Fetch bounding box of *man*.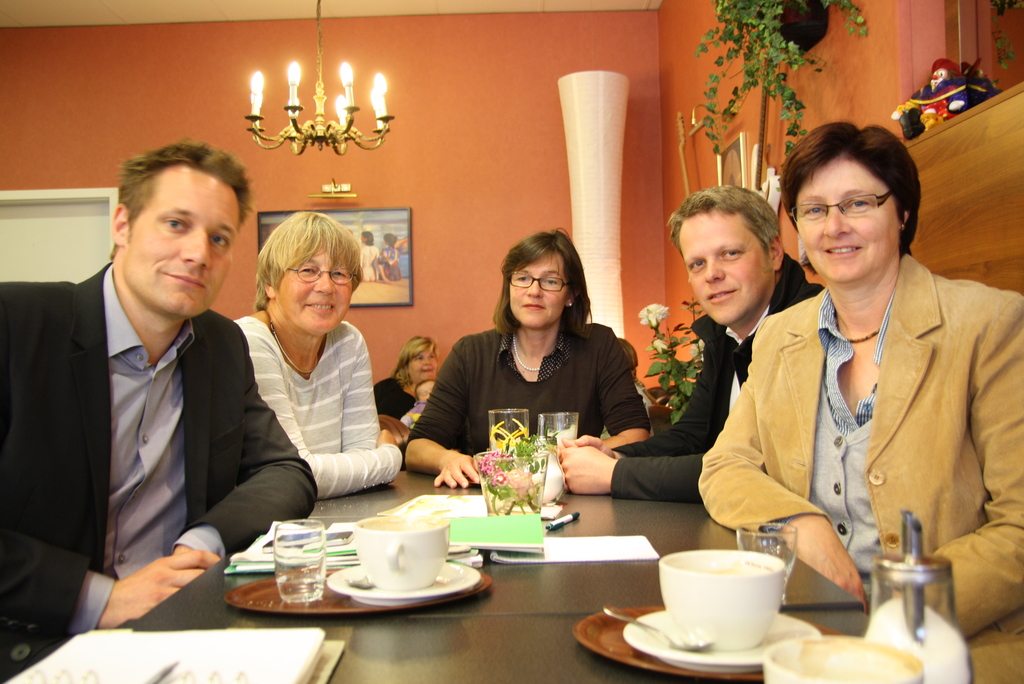
Bbox: box=[550, 185, 829, 503].
